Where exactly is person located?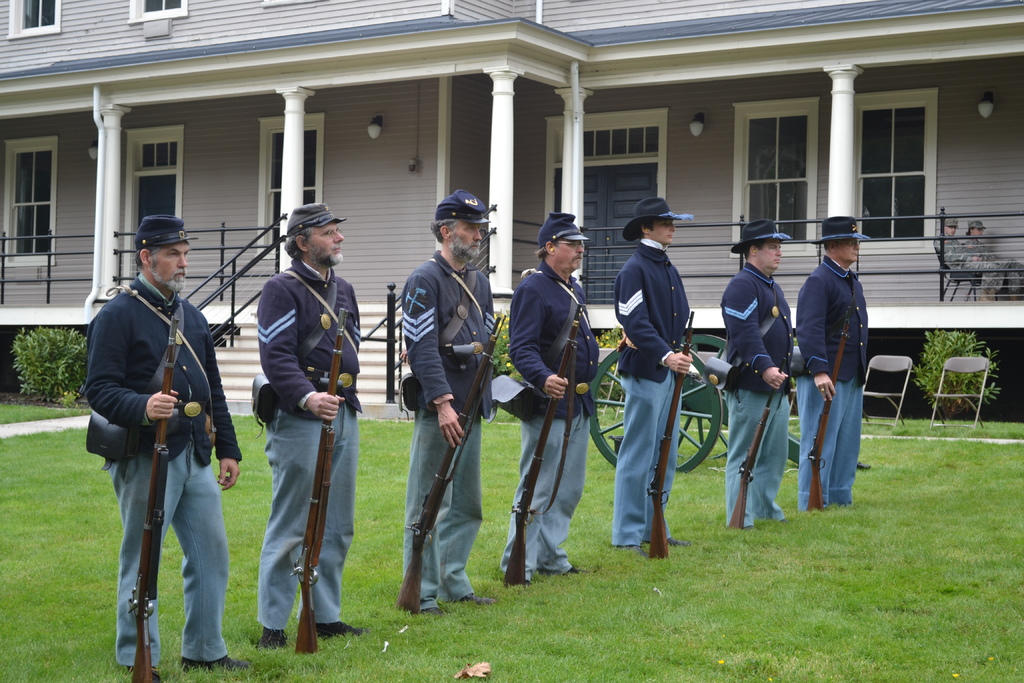
Its bounding box is (left=515, top=214, right=606, bottom=583).
